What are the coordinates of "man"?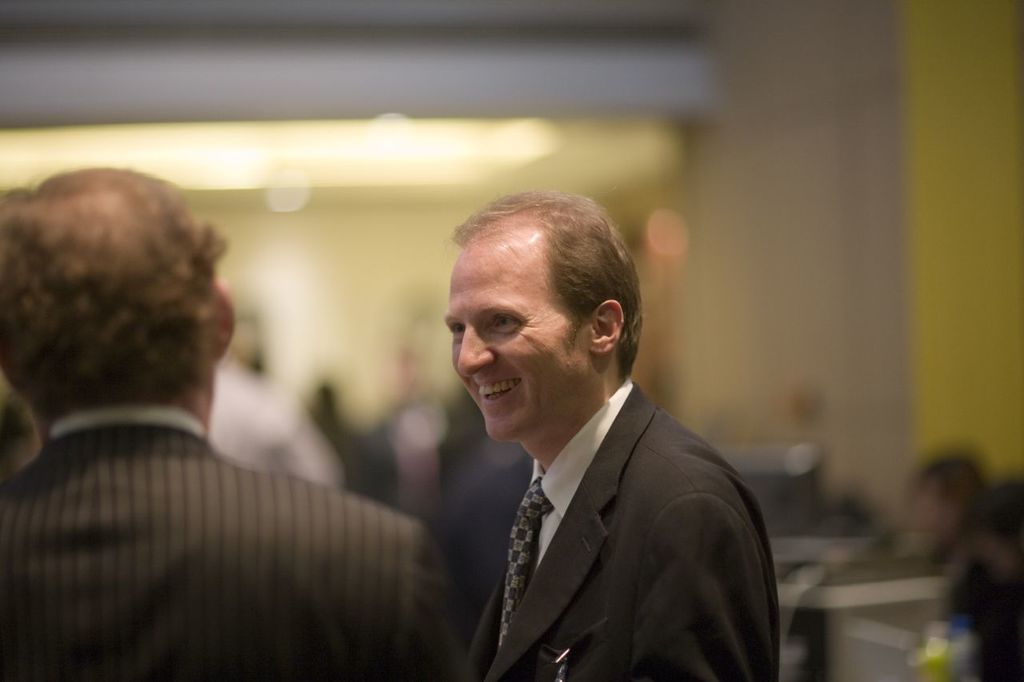
376,191,798,680.
